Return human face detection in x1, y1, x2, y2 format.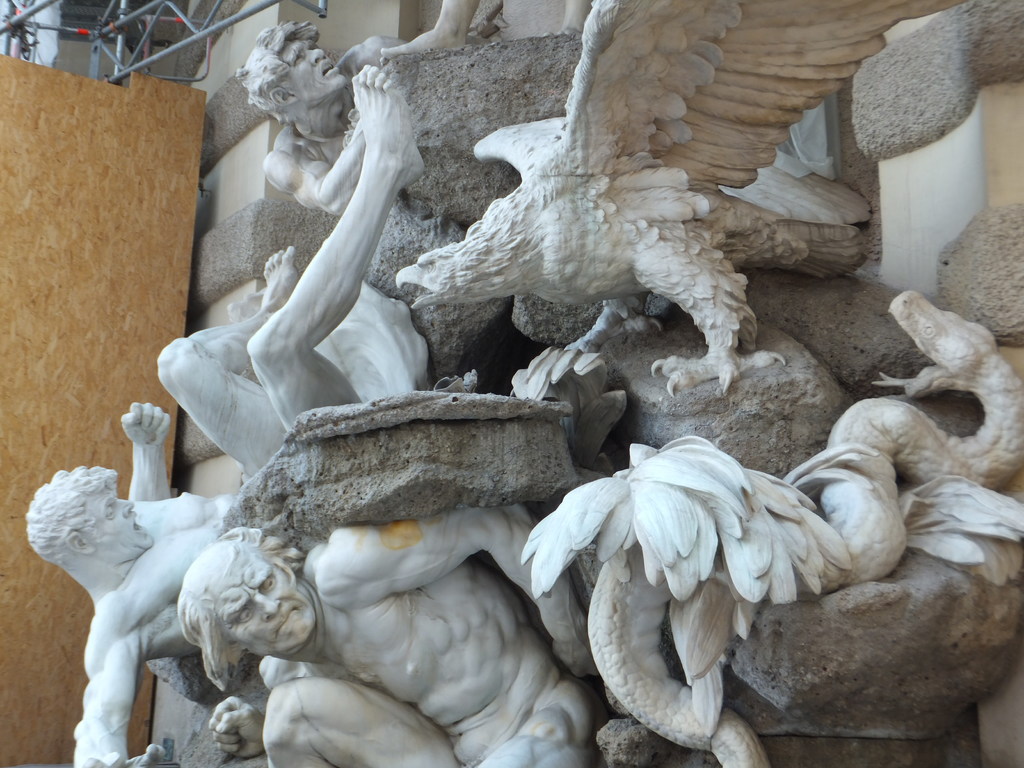
81, 483, 156, 550.
